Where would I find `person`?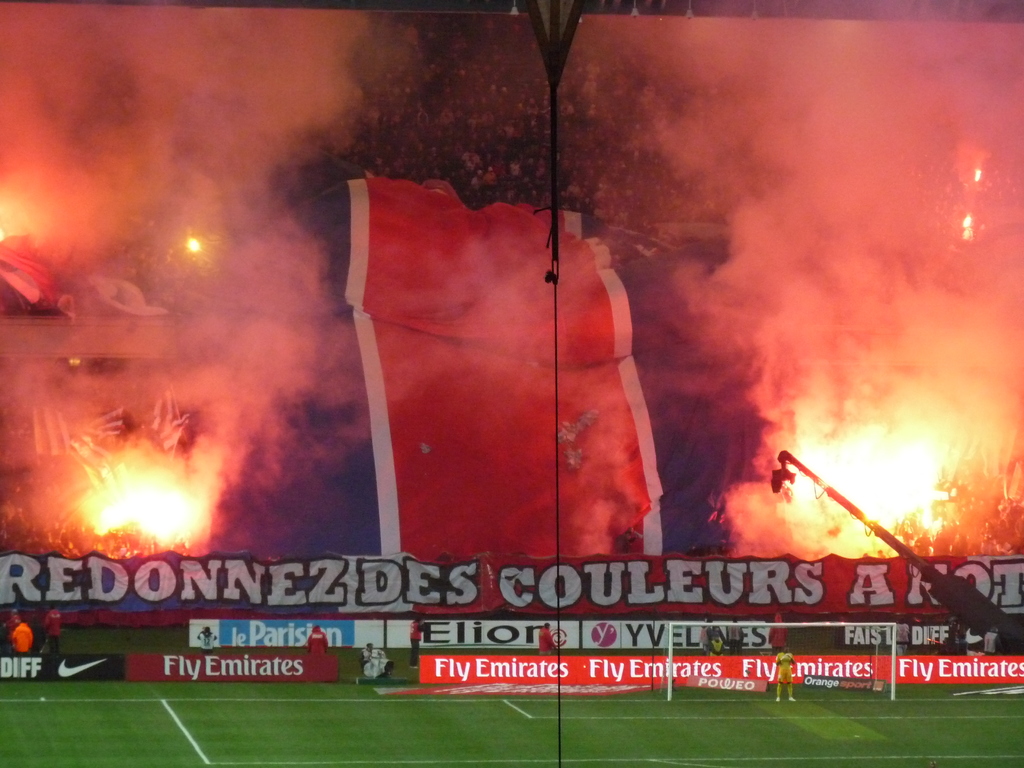
At crop(983, 627, 1004, 657).
